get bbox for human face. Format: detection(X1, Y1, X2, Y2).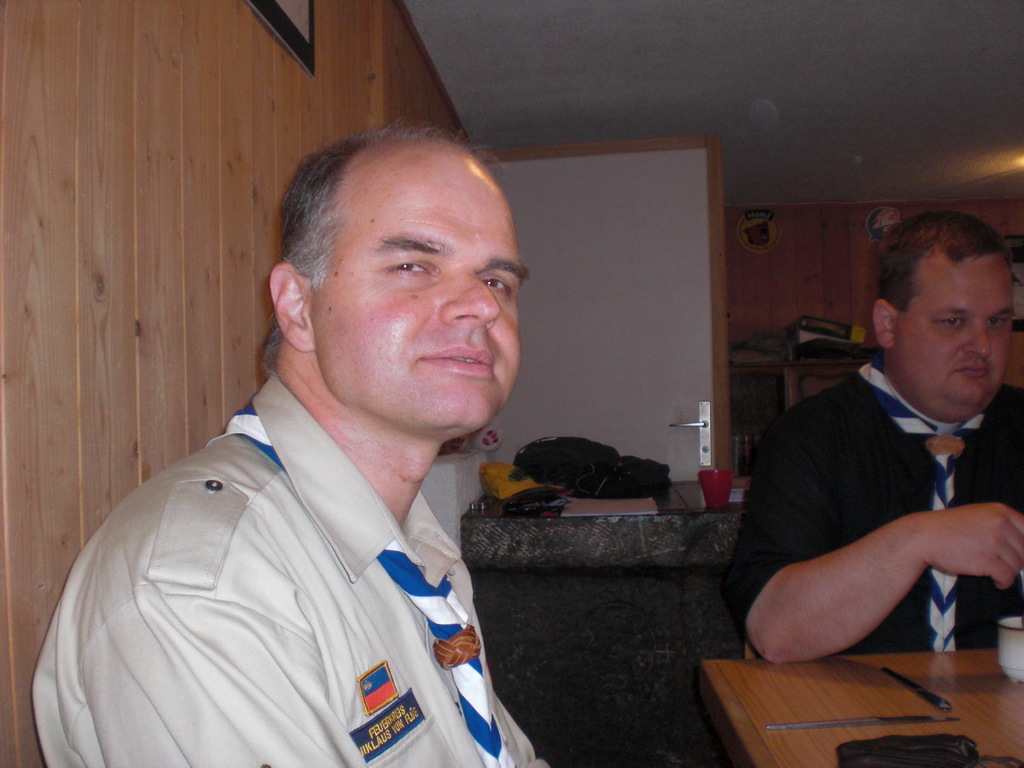
detection(301, 135, 531, 435).
